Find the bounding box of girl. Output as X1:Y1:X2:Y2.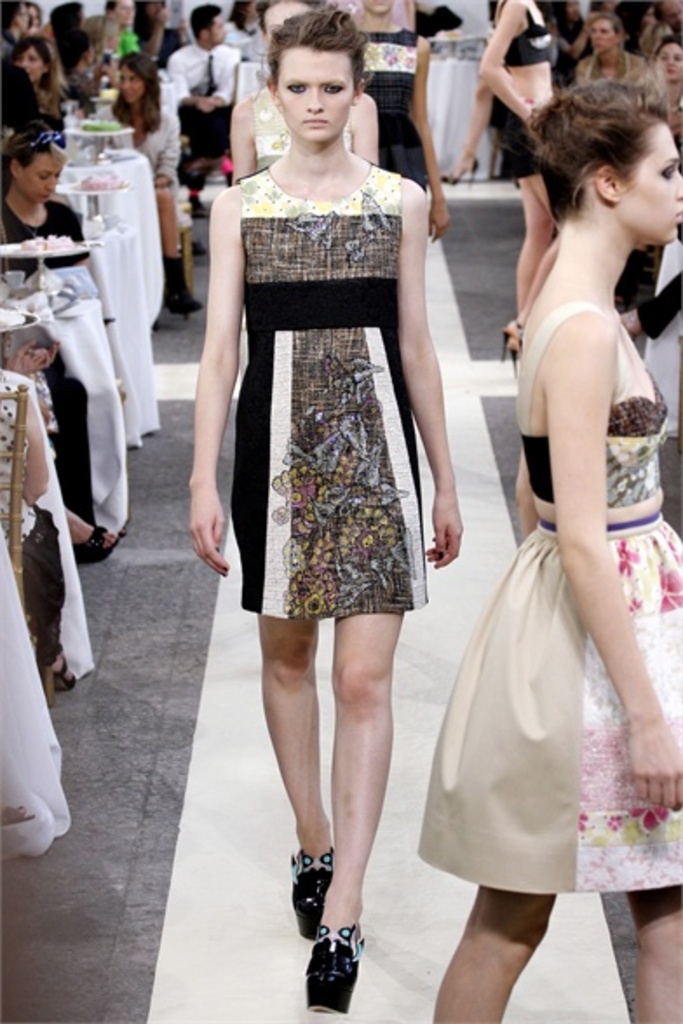
408:73:681:1017.
